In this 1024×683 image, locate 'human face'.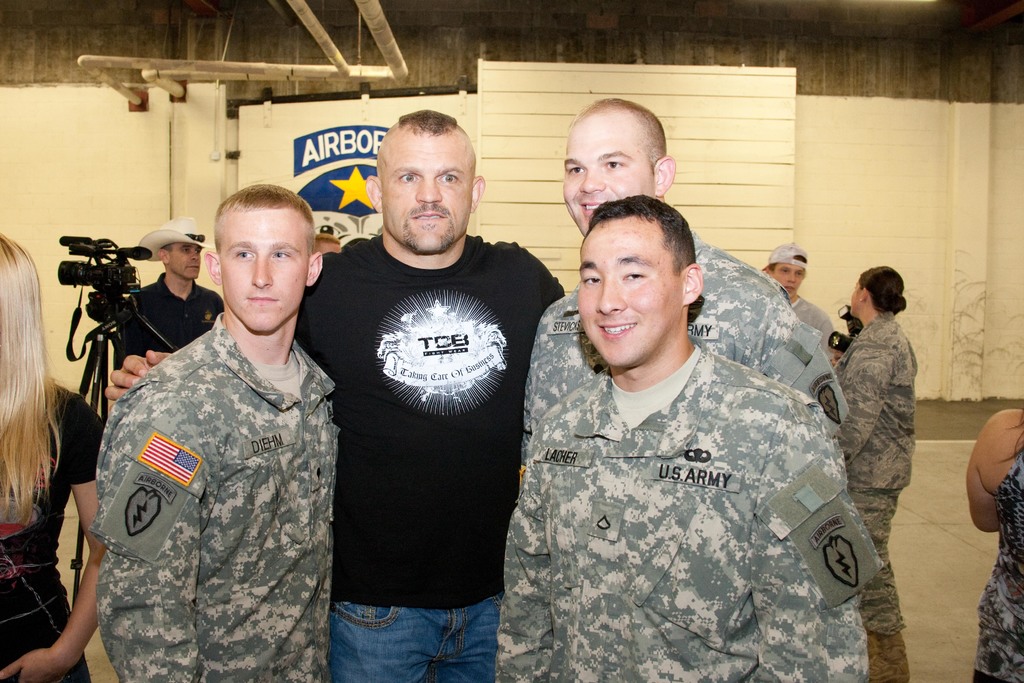
Bounding box: select_region(559, 110, 649, 236).
